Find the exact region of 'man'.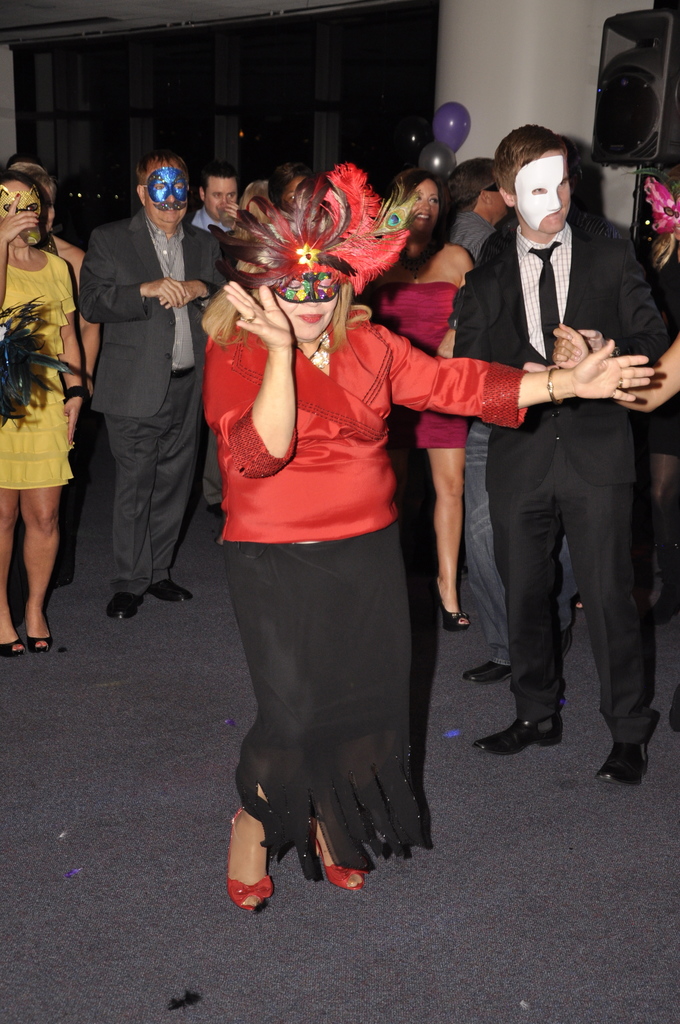
Exact region: 459 423 514 687.
